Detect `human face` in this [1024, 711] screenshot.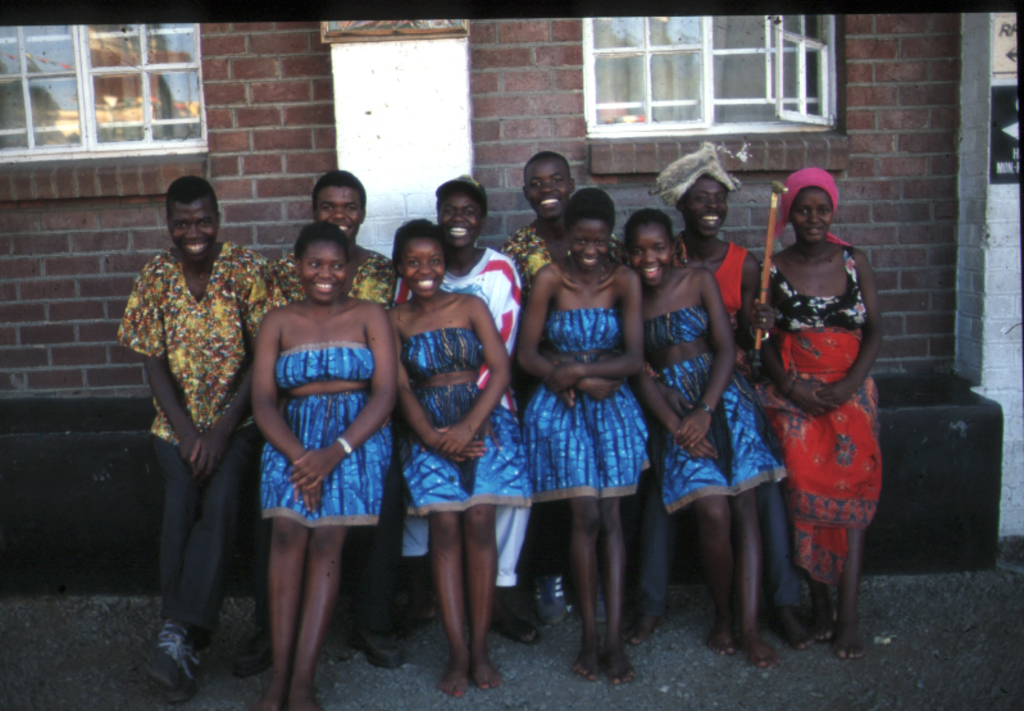
Detection: 531, 163, 568, 222.
